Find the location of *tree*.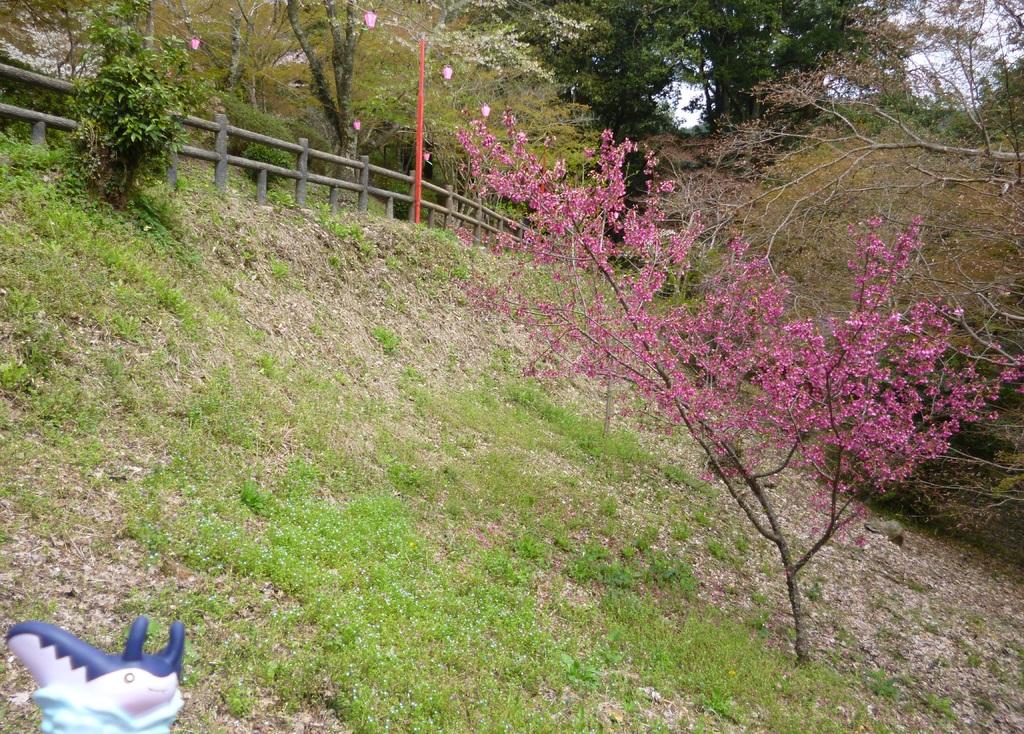
Location: <region>196, 0, 376, 176</region>.
